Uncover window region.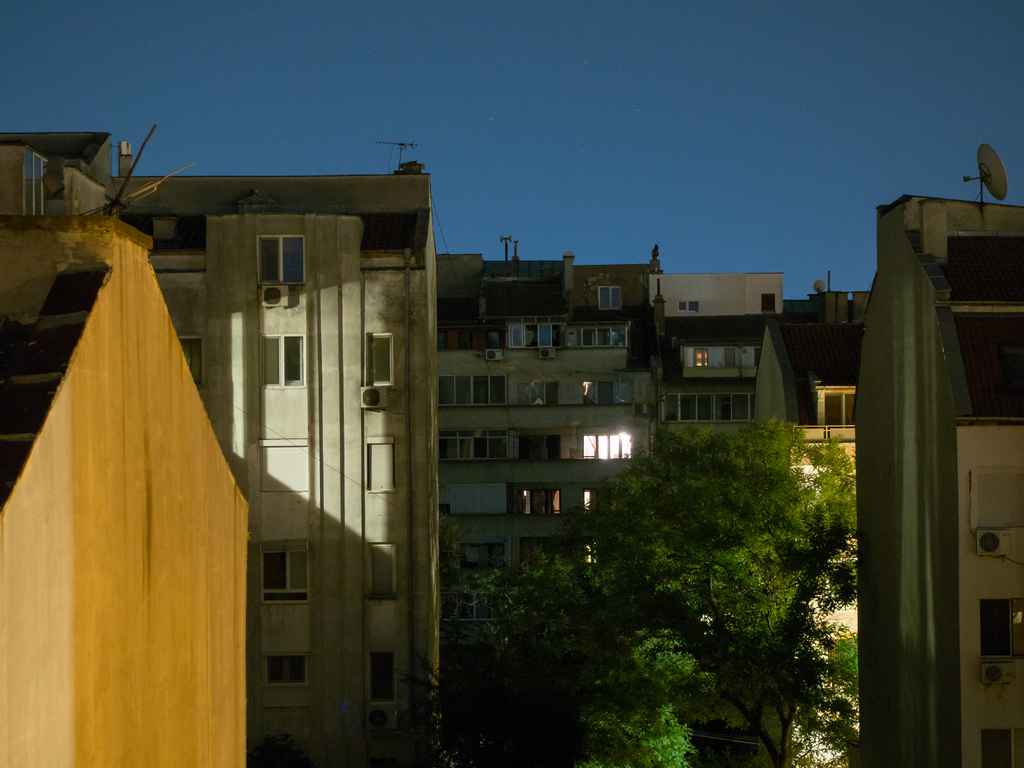
Uncovered: <region>439, 373, 506, 410</region>.
